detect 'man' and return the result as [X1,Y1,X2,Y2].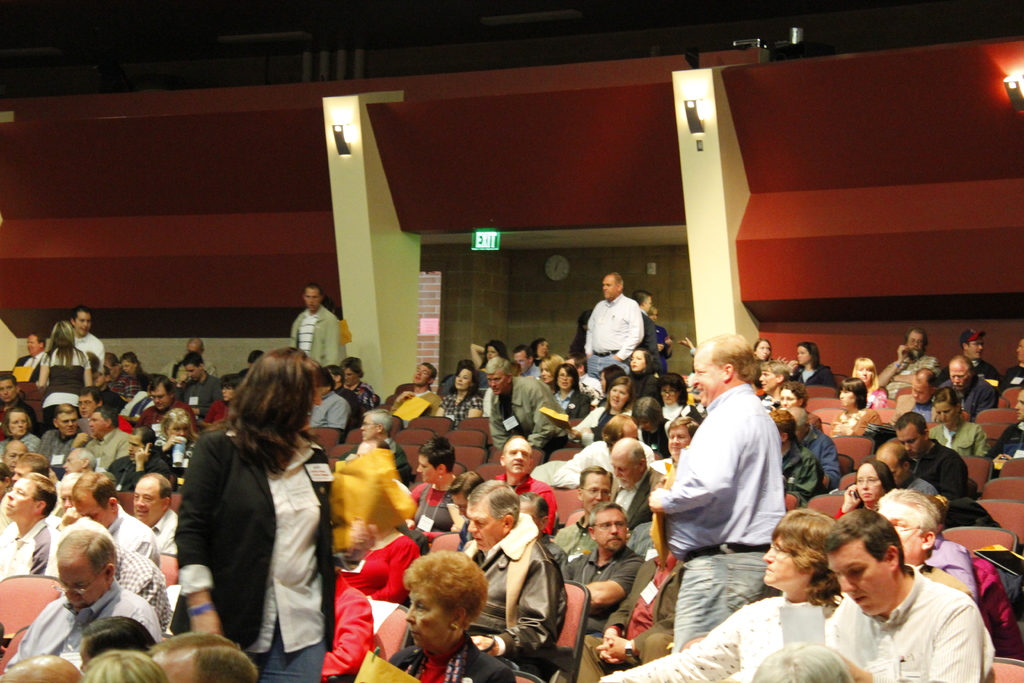
[580,272,646,384].
